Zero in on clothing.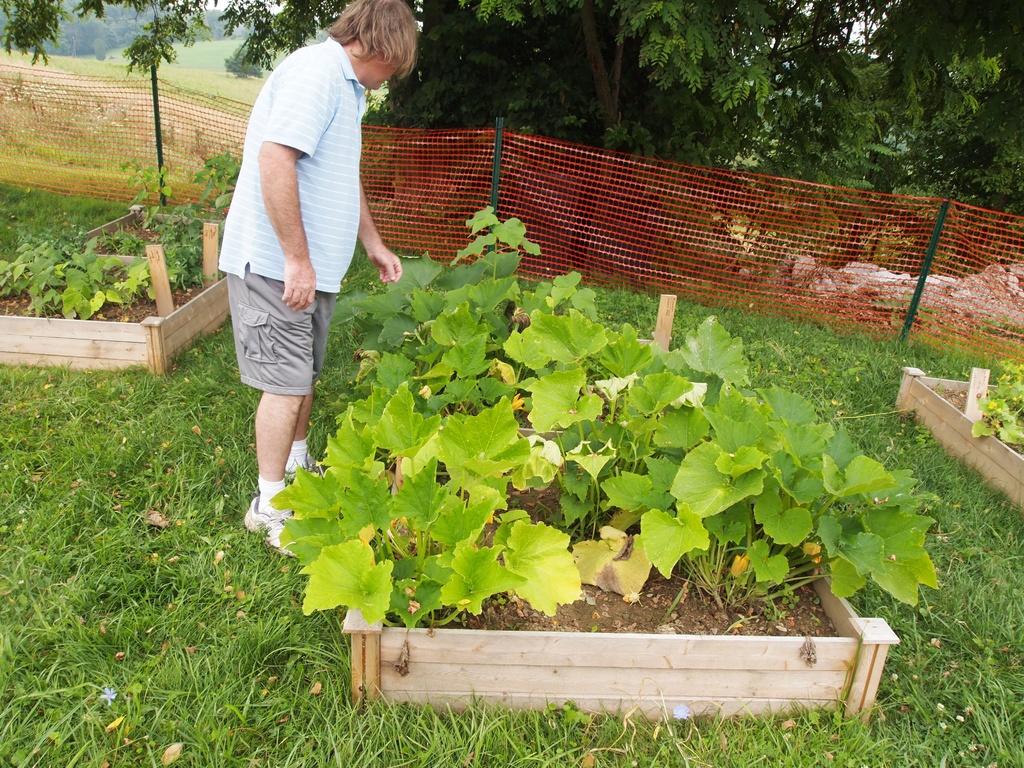
Zeroed in: 225 22 380 412.
